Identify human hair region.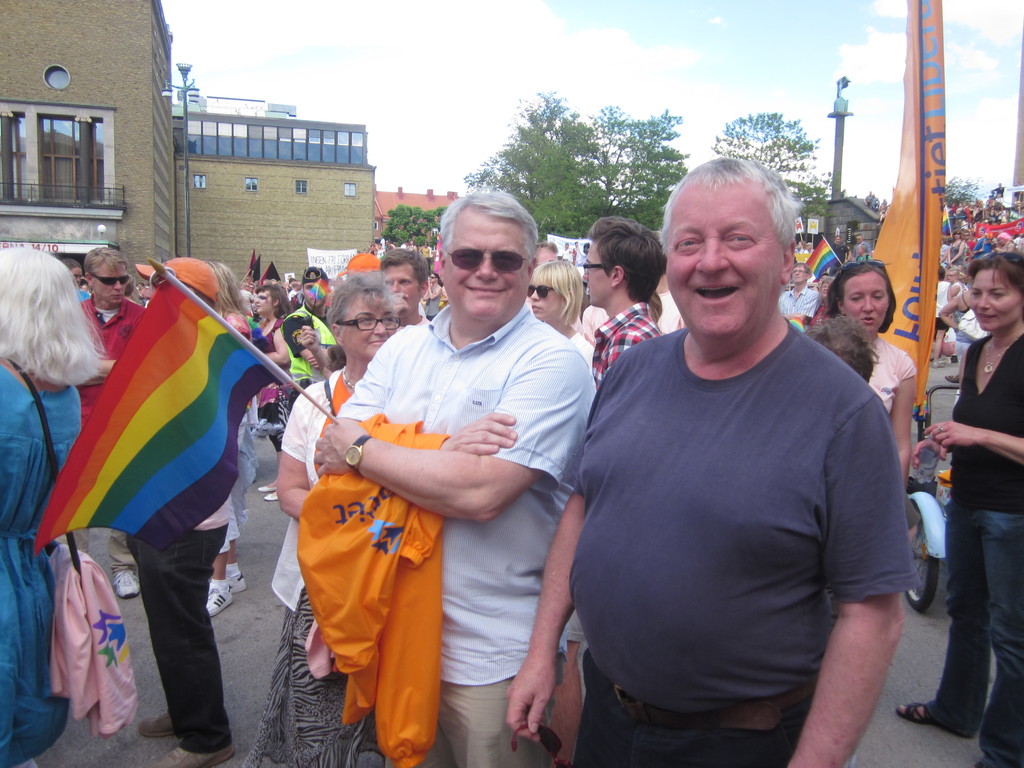
Region: rect(800, 241, 805, 247).
